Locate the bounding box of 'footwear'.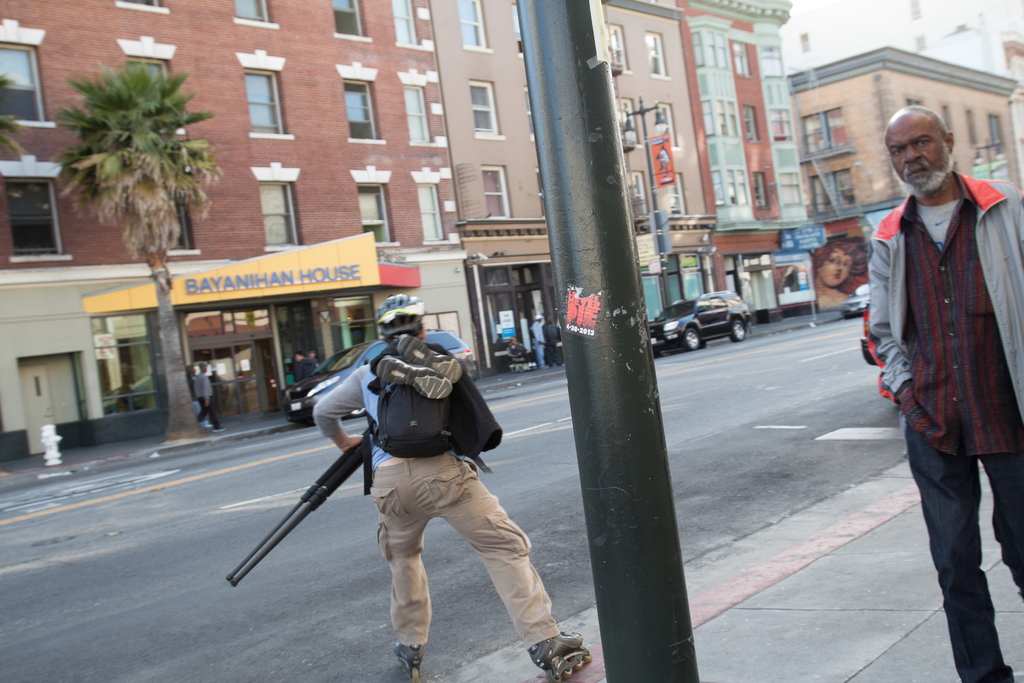
Bounding box: l=523, t=630, r=585, b=670.
